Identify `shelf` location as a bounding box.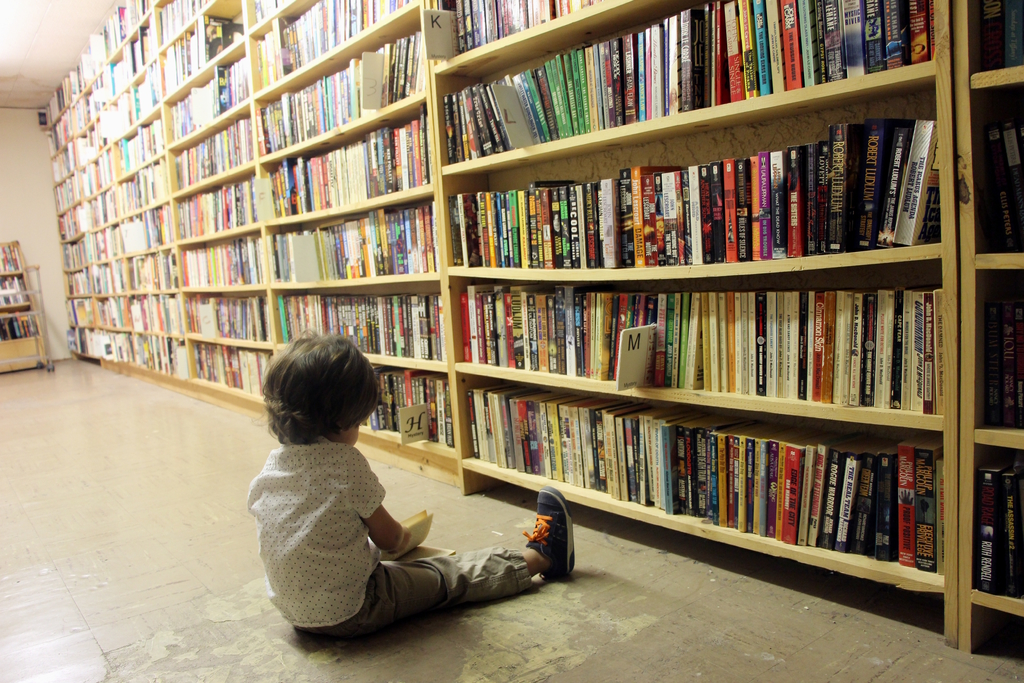
bbox=(166, 36, 255, 150).
